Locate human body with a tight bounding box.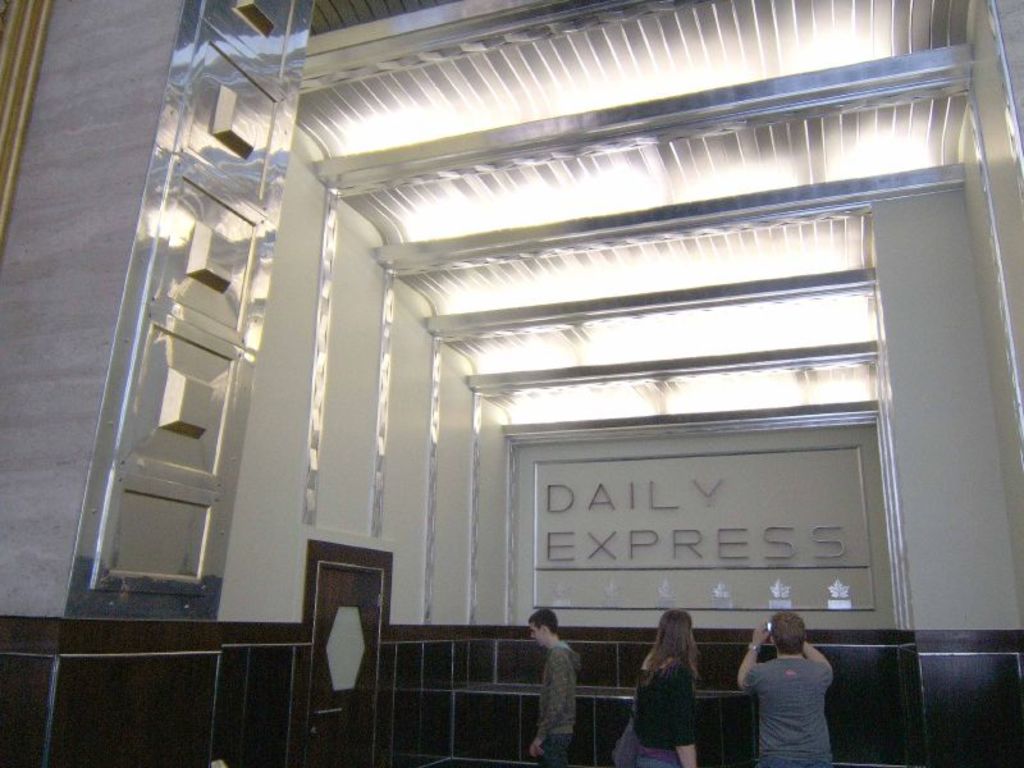
bbox(620, 603, 695, 767).
